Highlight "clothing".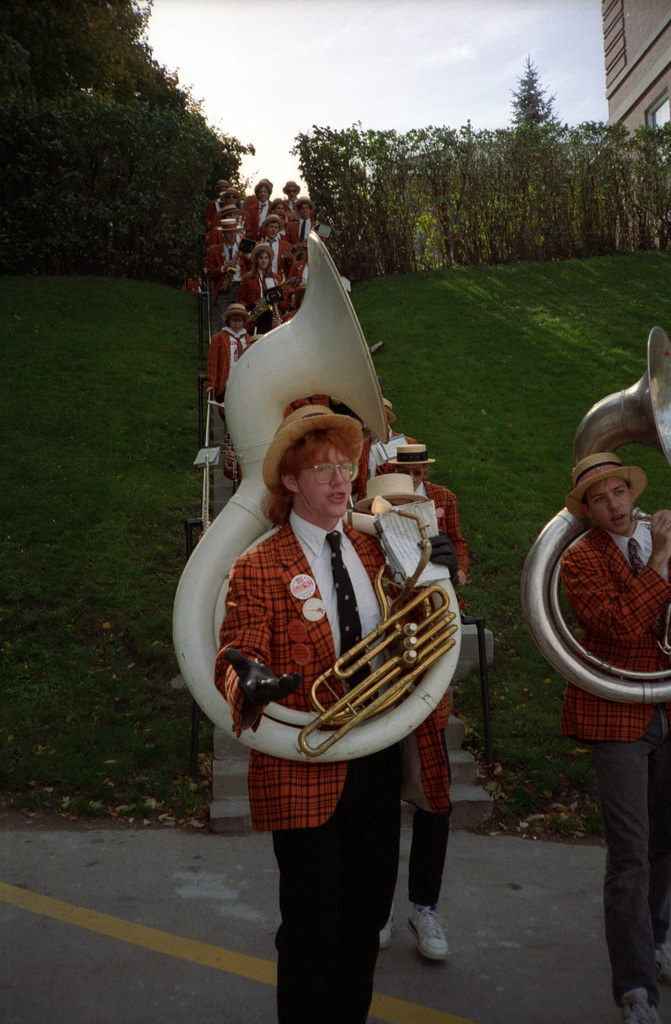
Highlighted region: (left=548, top=518, right=670, bottom=1013).
